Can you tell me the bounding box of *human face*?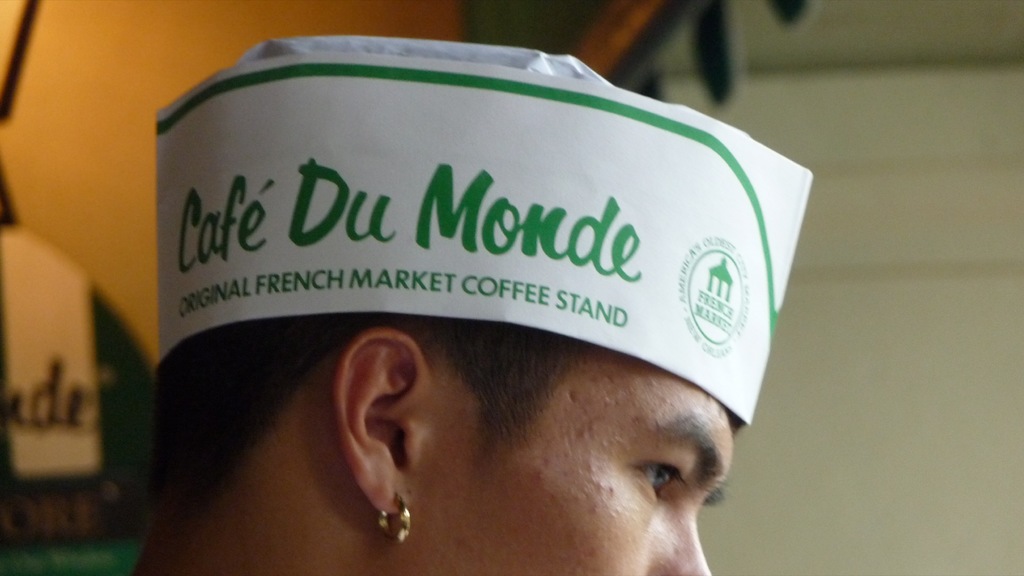
<box>488,382,733,575</box>.
